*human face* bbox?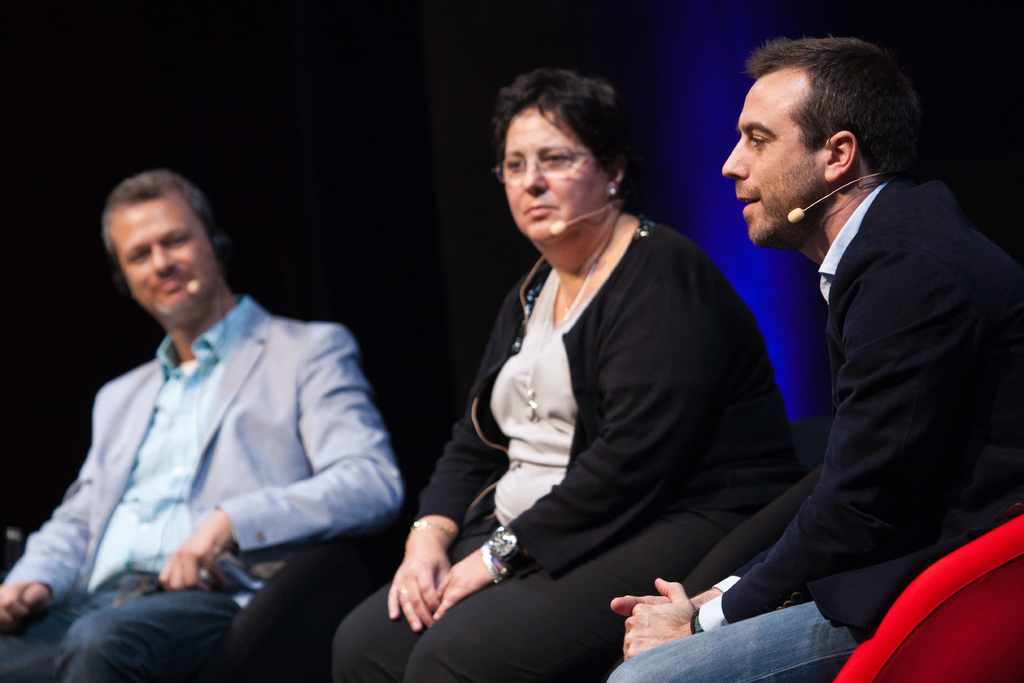
crop(502, 103, 609, 244)
